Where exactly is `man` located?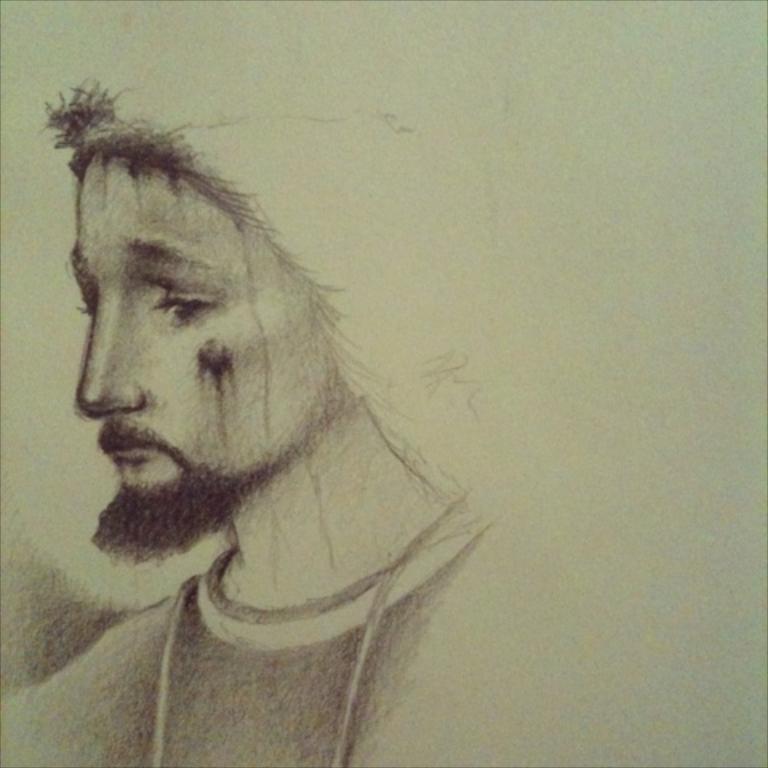
Its bounding box is bbox(0, 74, 504, 766).
